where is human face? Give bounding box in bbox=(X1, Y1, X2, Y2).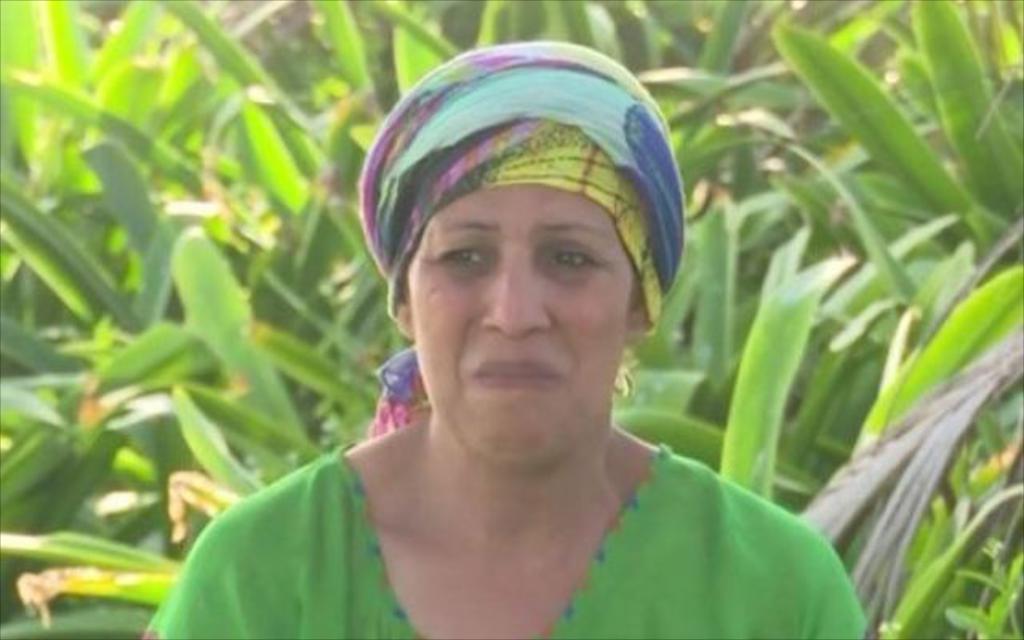
bbox=(406, 178, 640, 472).
